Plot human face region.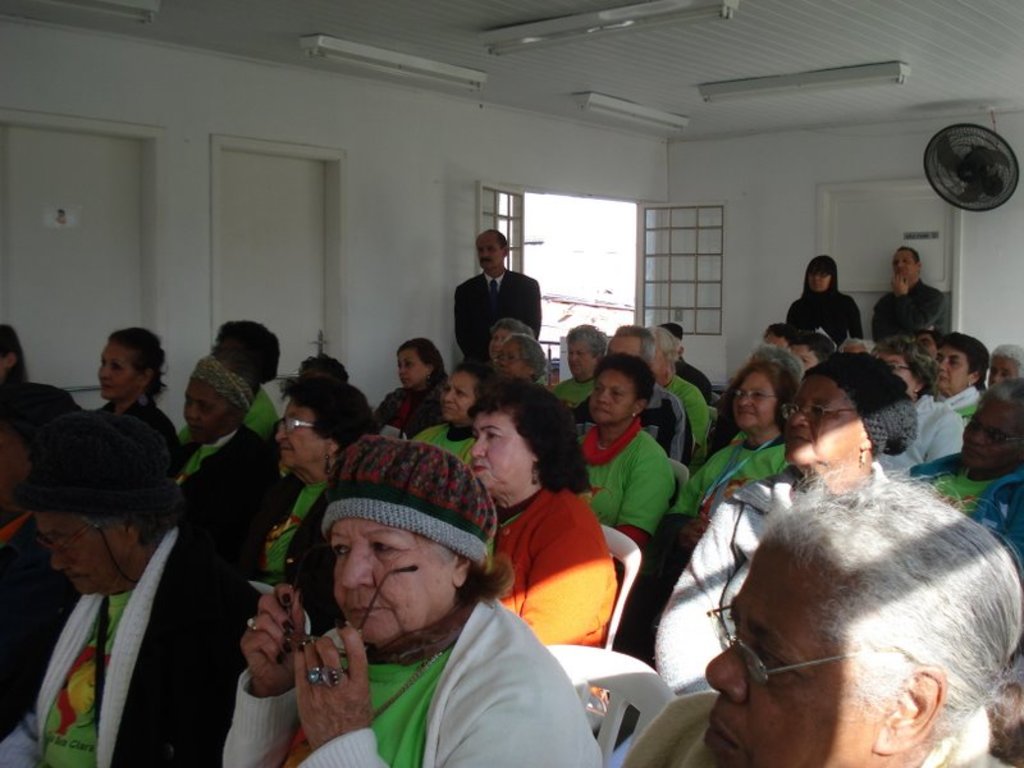
Plotted at x1=332 y1=520 x2=444 y2=652.
